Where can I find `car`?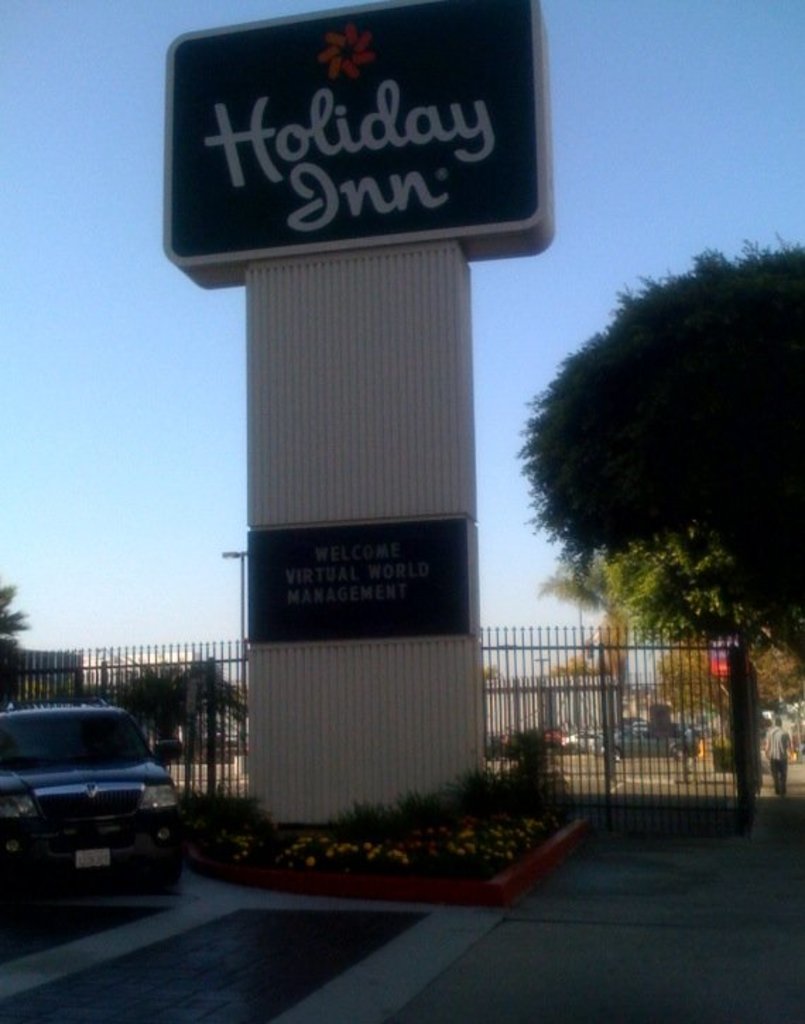
You can find it at <bbox>559, 720, 597, 753</bbox>.
